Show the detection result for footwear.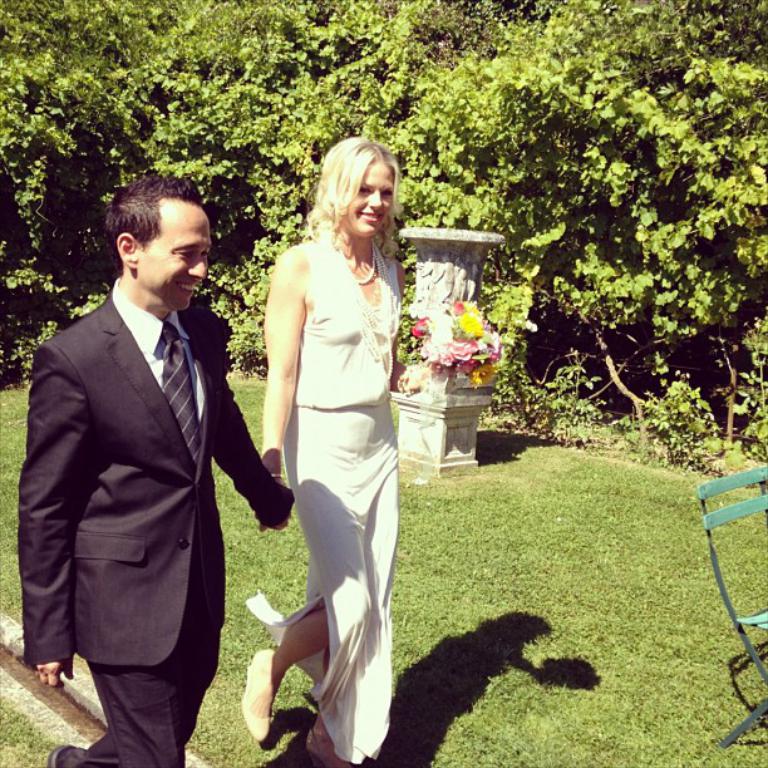
bbox(49, 735, 85, 767).
